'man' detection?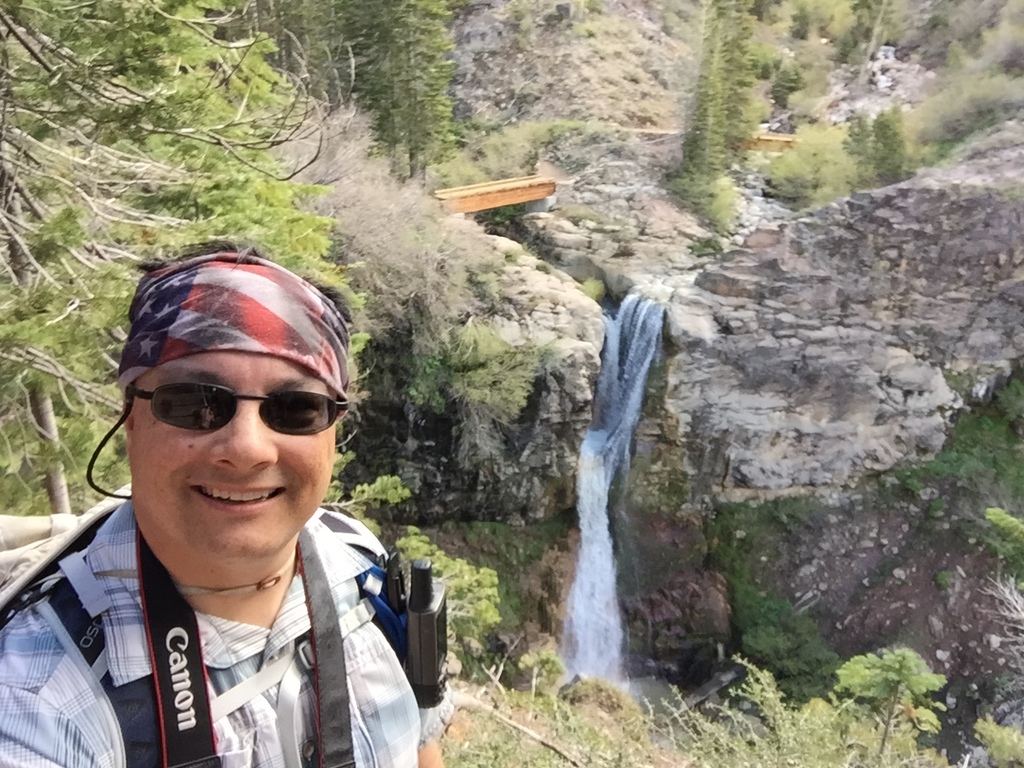
(left=0, top=235, right=460, bottom=767)
